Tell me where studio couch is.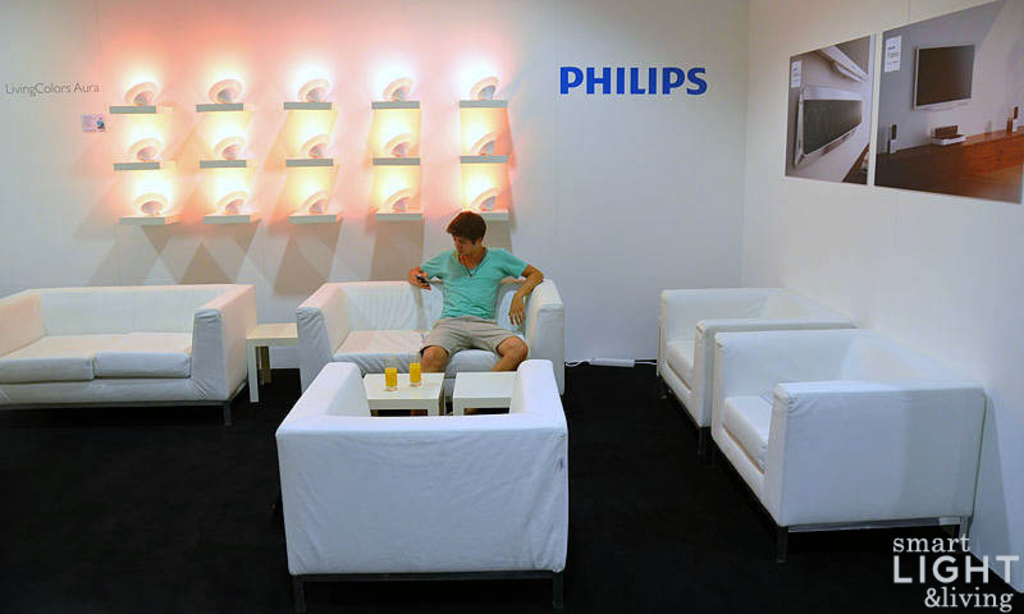
studio couch is at box=[0, 287, 260, 430].
